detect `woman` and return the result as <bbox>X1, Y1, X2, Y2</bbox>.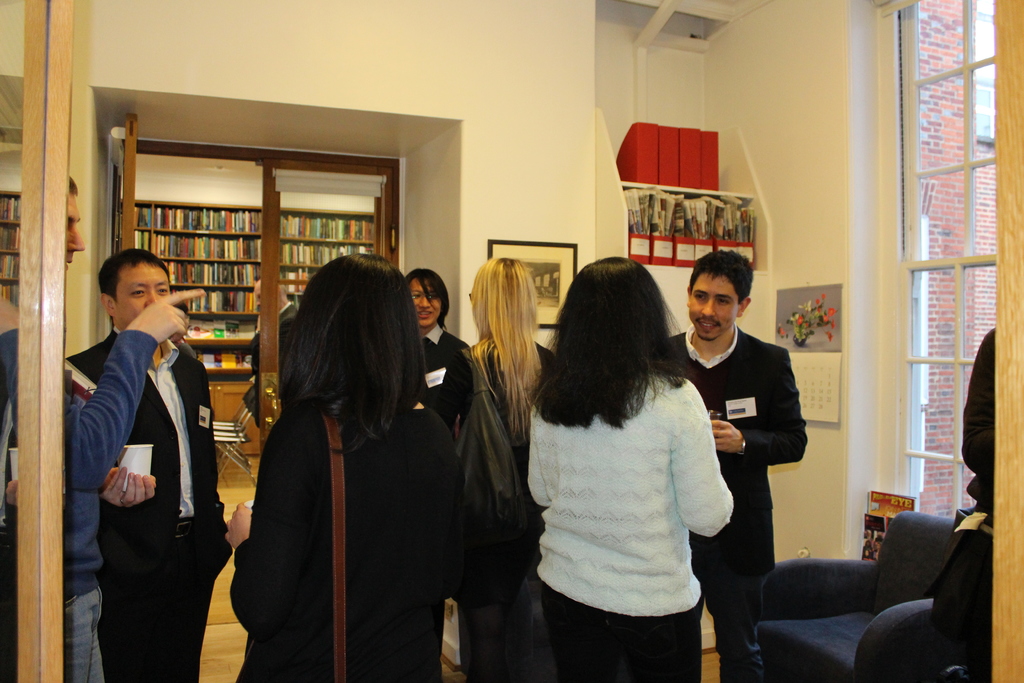
<bbox>523, 247, 729, 682</bbox>.
